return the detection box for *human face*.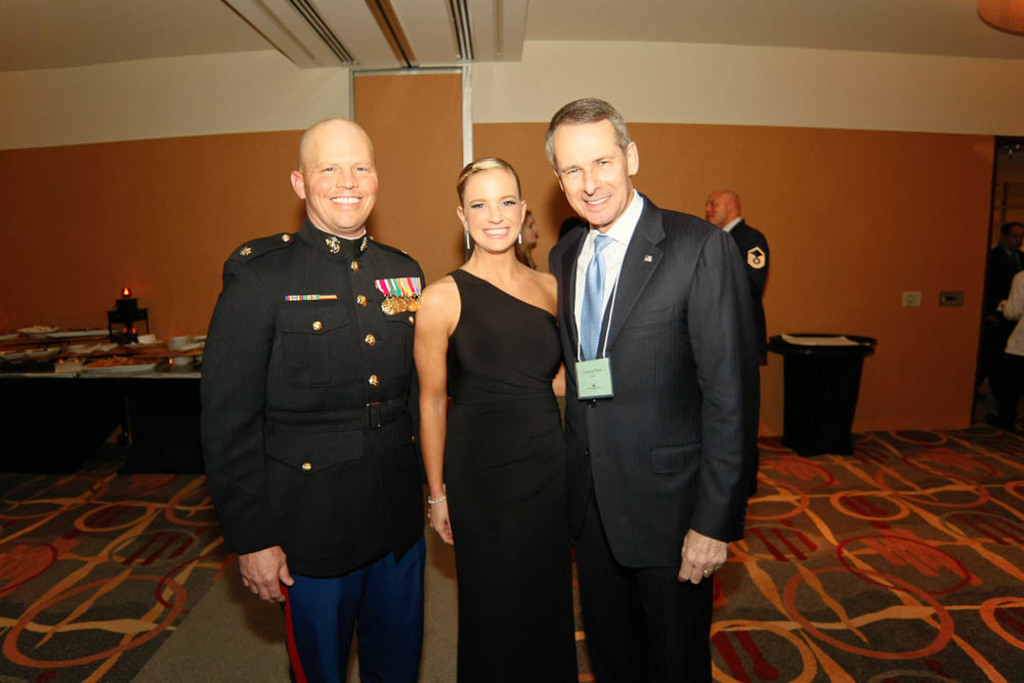
[464,167,525,250].
